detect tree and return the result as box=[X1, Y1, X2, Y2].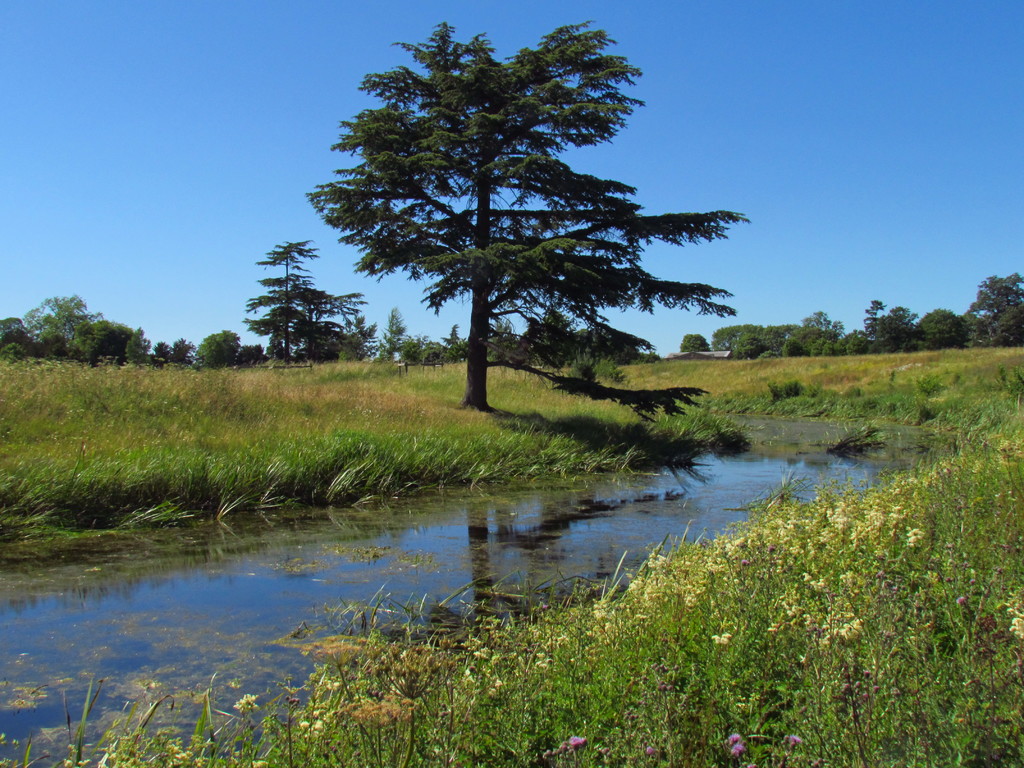
box=[858, 298, 877, 337].
